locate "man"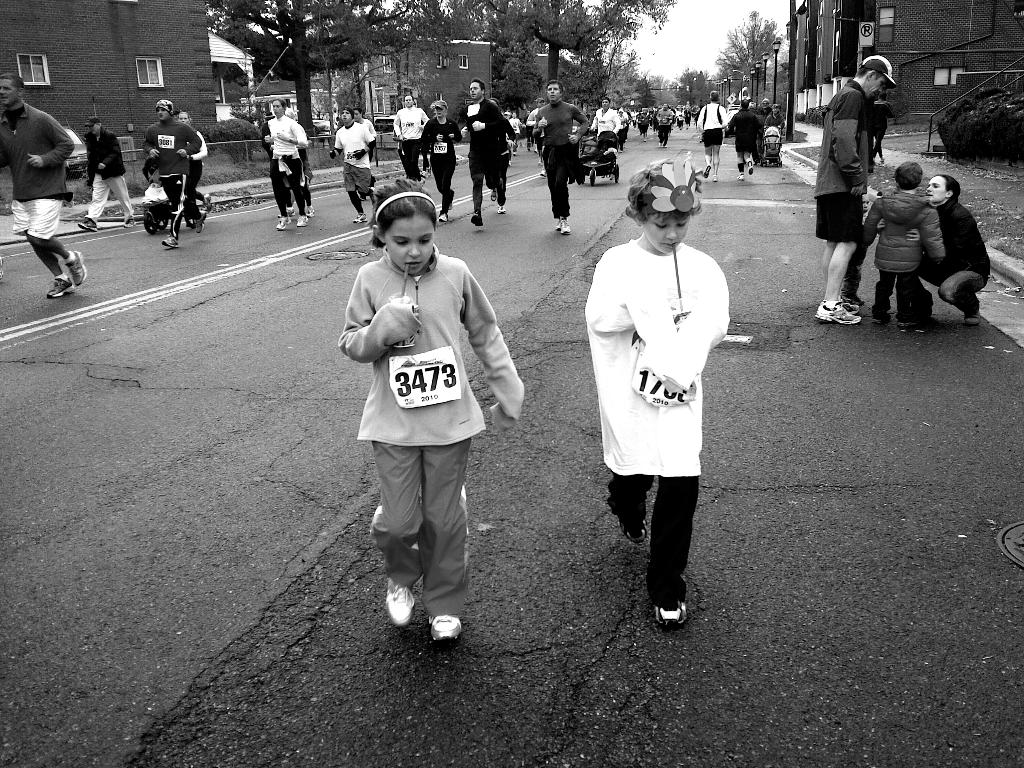
left=141, top=100, right=198, bottom=244
